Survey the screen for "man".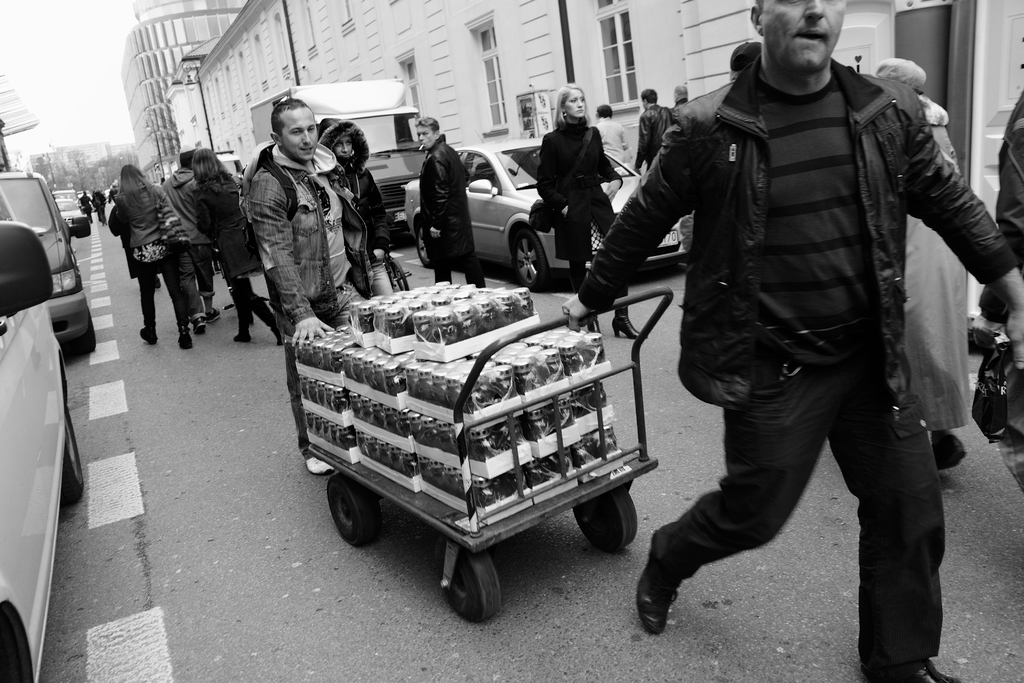
Survey found: l=670, t=78, r=692, b=111.
